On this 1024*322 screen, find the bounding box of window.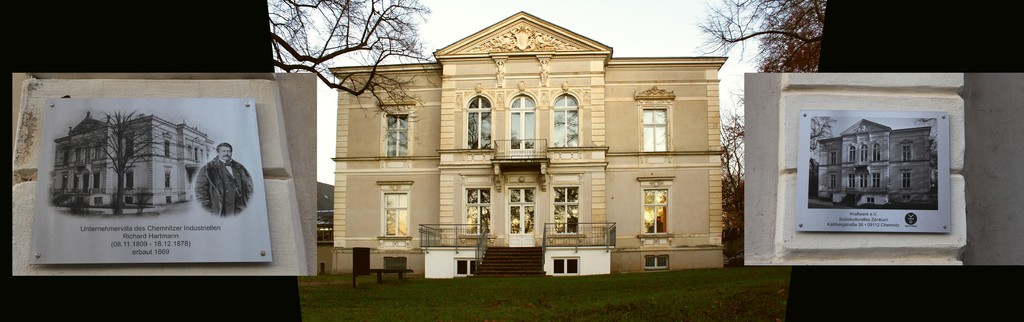
Bounding box: (459,182,493,242).
